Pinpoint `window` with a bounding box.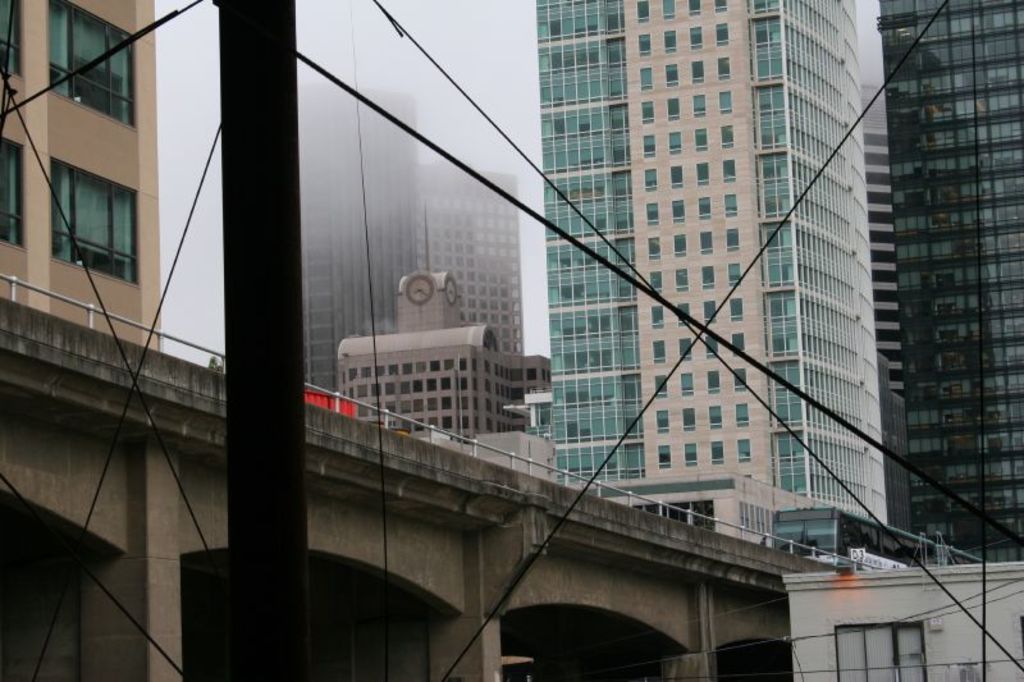
{"x1": 718, "y1": 55, "x2": 727, "y2": 81}.
